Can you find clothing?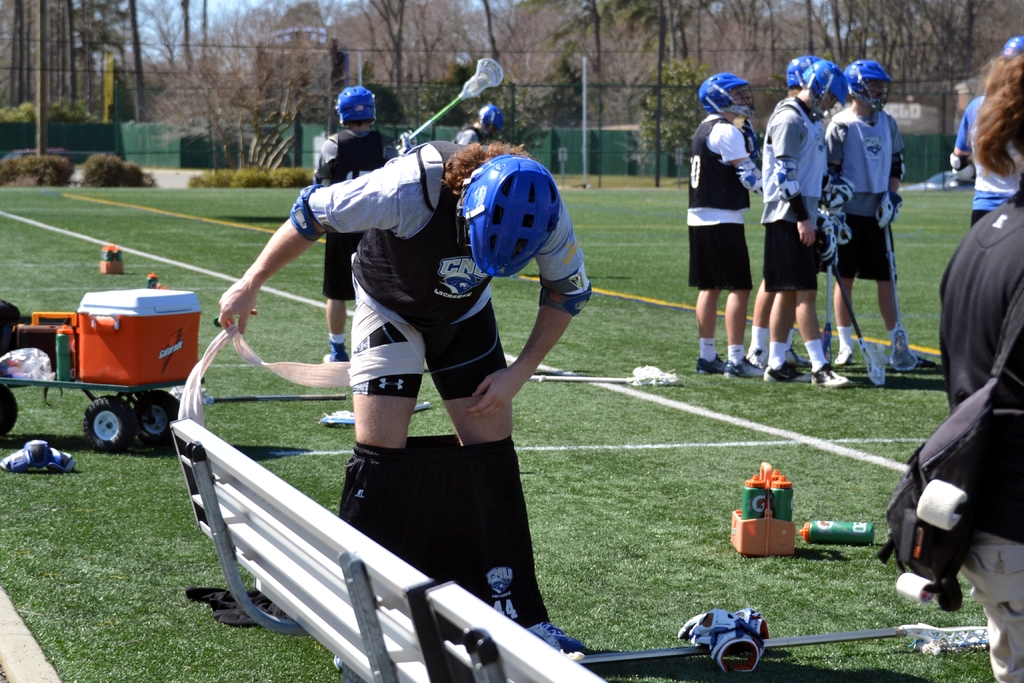
Yes, bounding box: bbox=[938, 169, 1022, 682].
